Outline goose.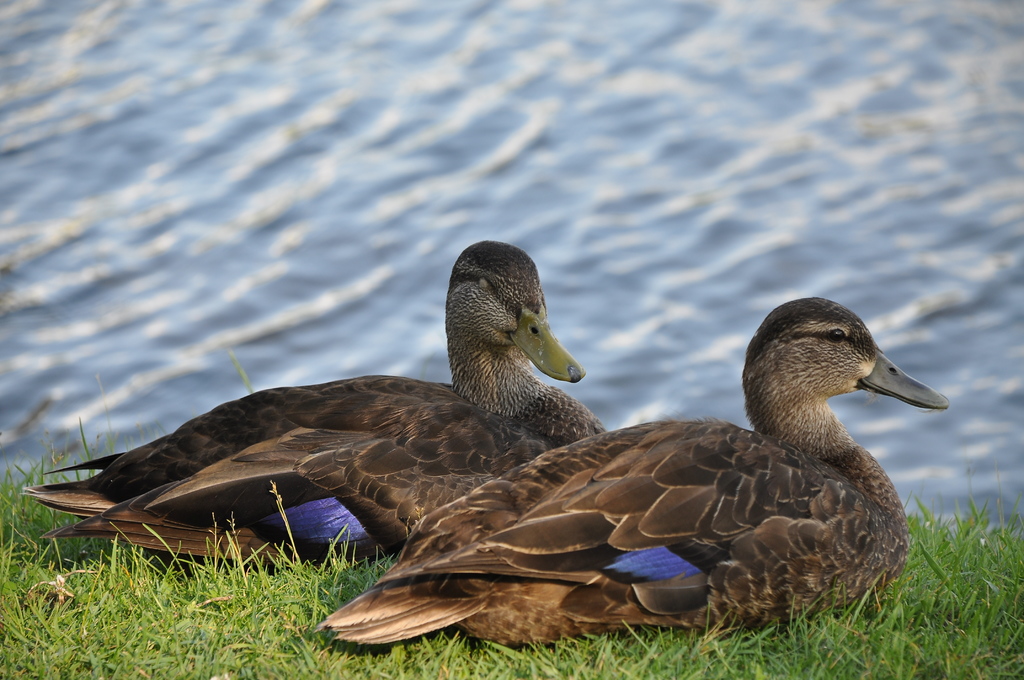
Outline: x1=28, y1=240, x2=602, y2=575.
